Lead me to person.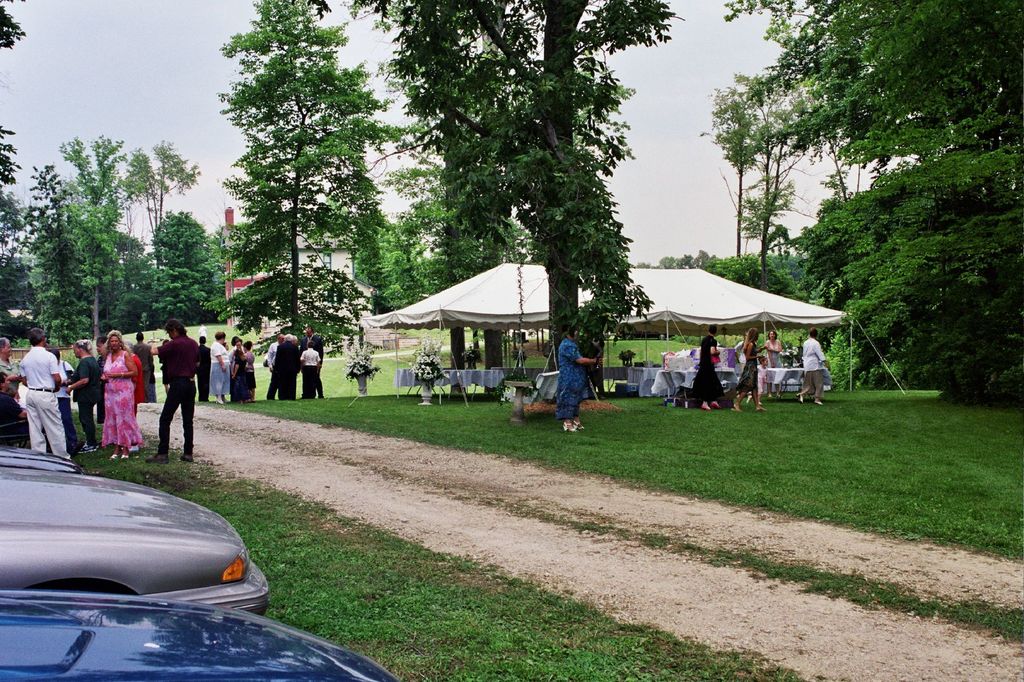
Lead to select_region(227, 345, 257, 404).
